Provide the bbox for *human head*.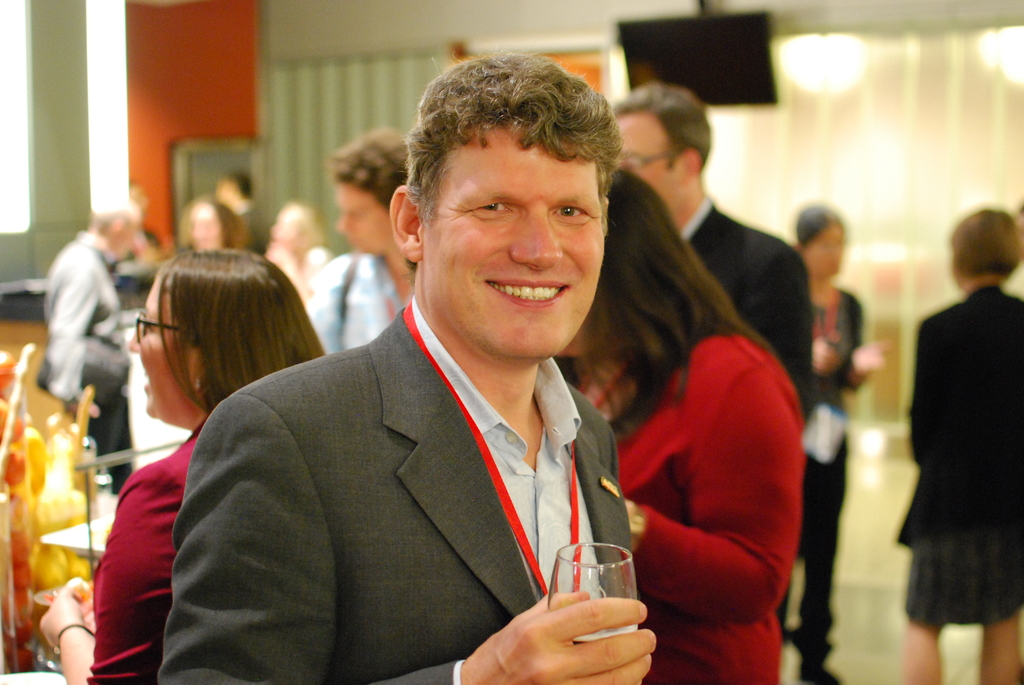
<bbox>335, 125, 408, 253</bbox>.
